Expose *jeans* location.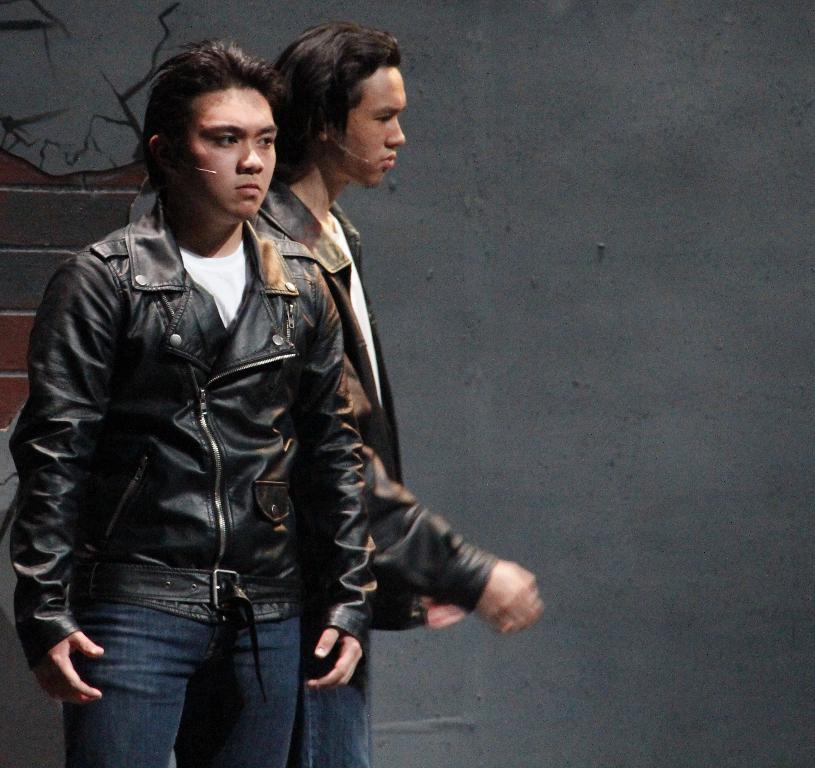
Exposed at pyautogui.locateOnScreen(46, 571, 323, 759).
